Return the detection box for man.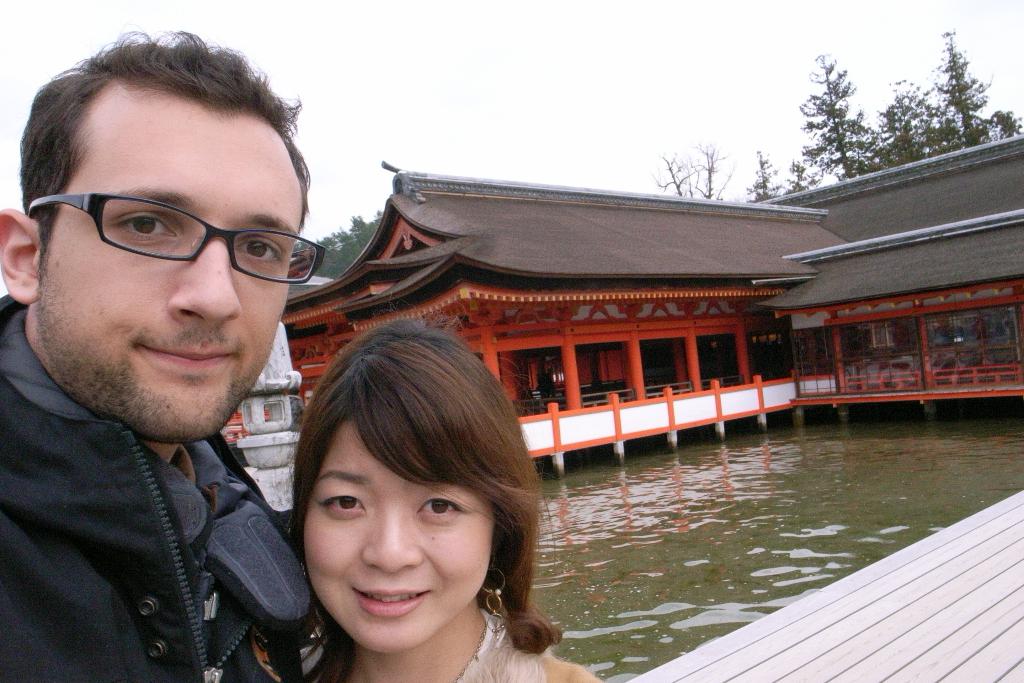
0 26 336 682.
